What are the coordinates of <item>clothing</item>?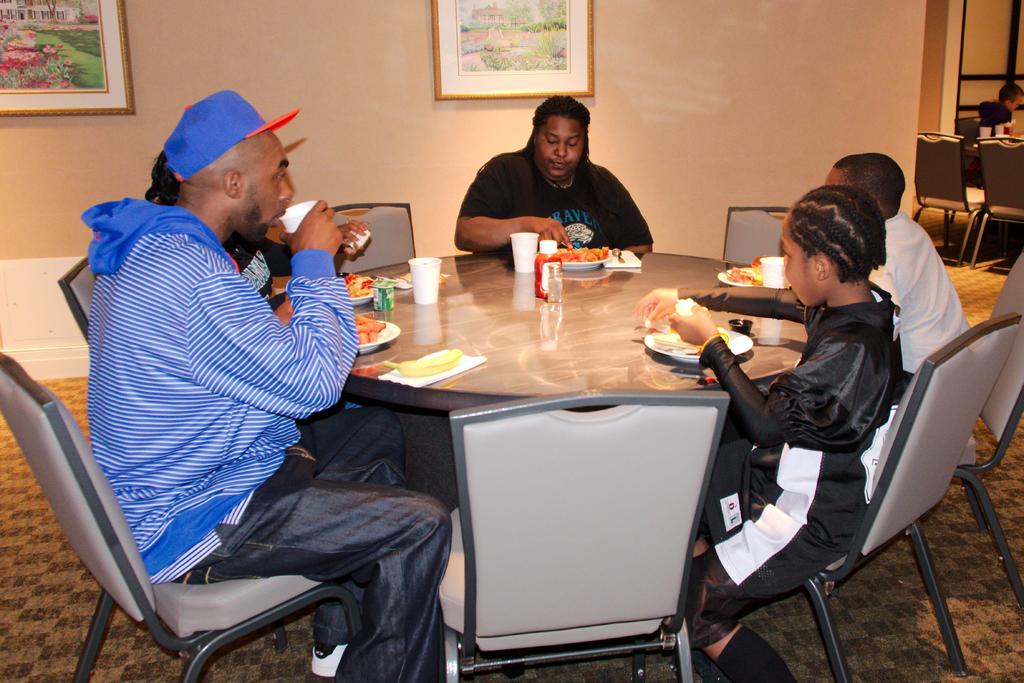
[460, 144, 654, 265].
